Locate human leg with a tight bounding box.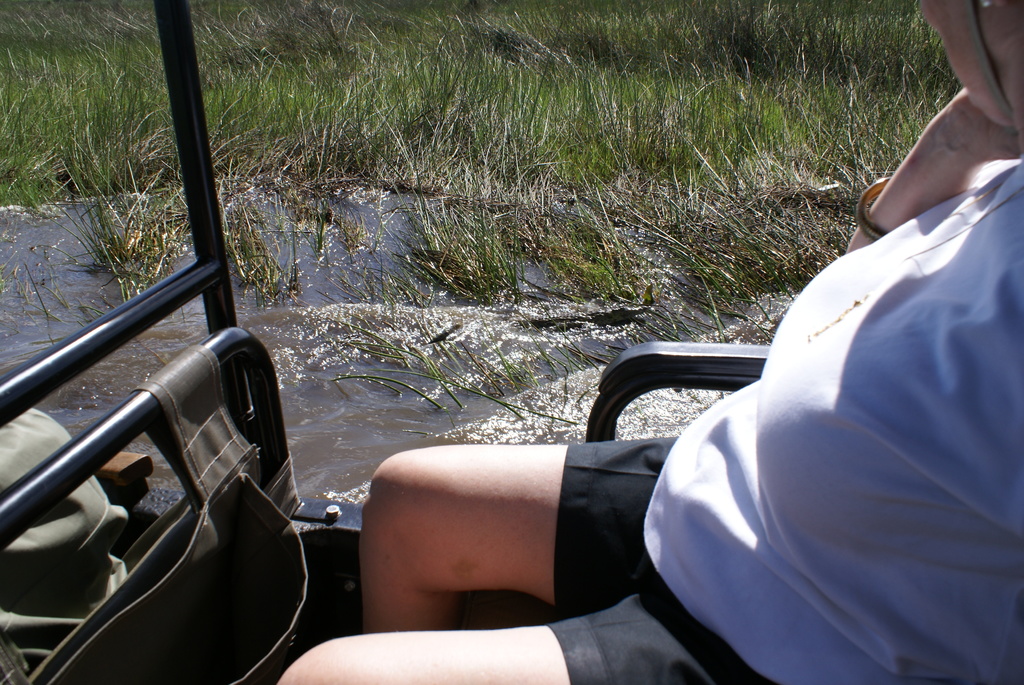
{"x1": 360, "y1": 441, "x2": 676, "y2": 629}.
